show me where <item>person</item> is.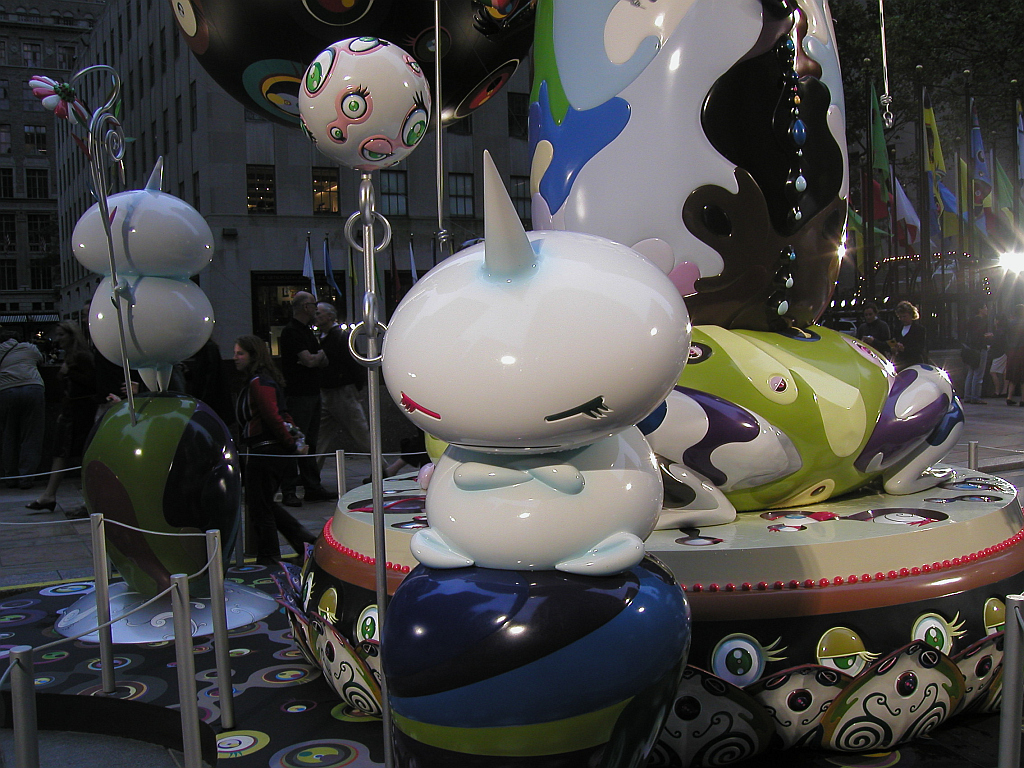
<item>person</item> is at (x1=961, y1=301, x2=987, y2=405).
